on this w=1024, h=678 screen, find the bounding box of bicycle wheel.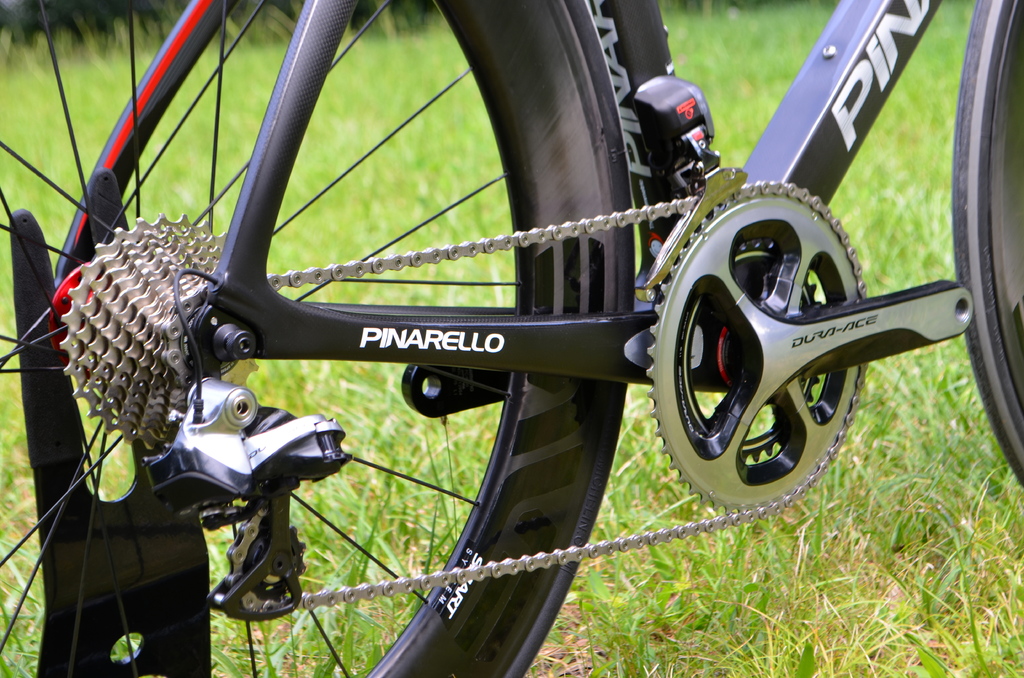
Bounding box: BBox(0, 0, 623, 677).
